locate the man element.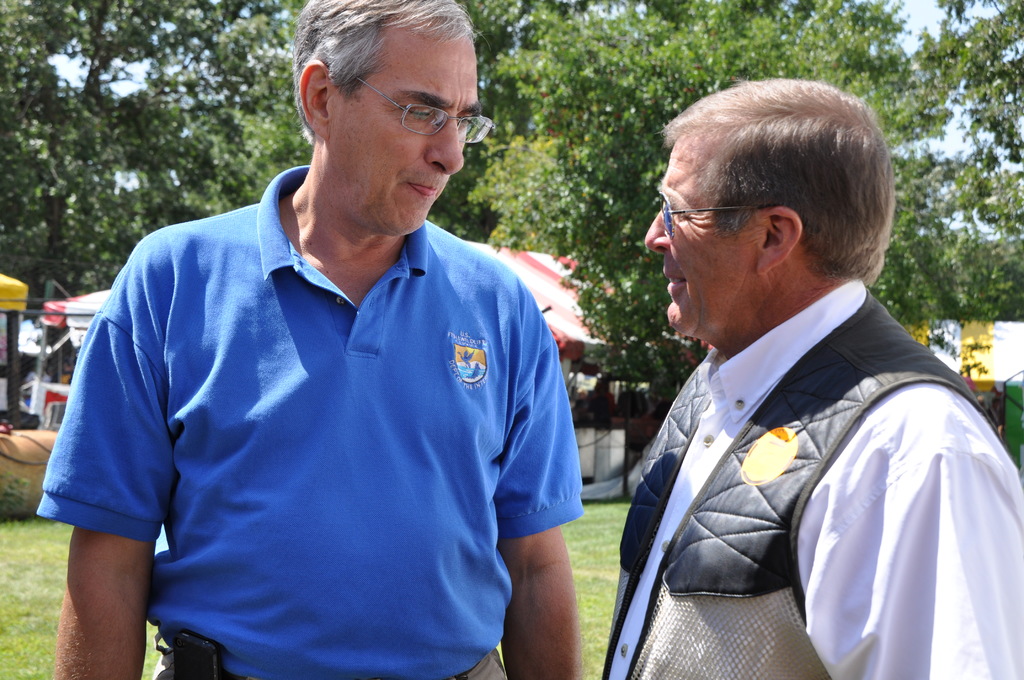
Element bbox: bbox(33, 0, 582, 679).
